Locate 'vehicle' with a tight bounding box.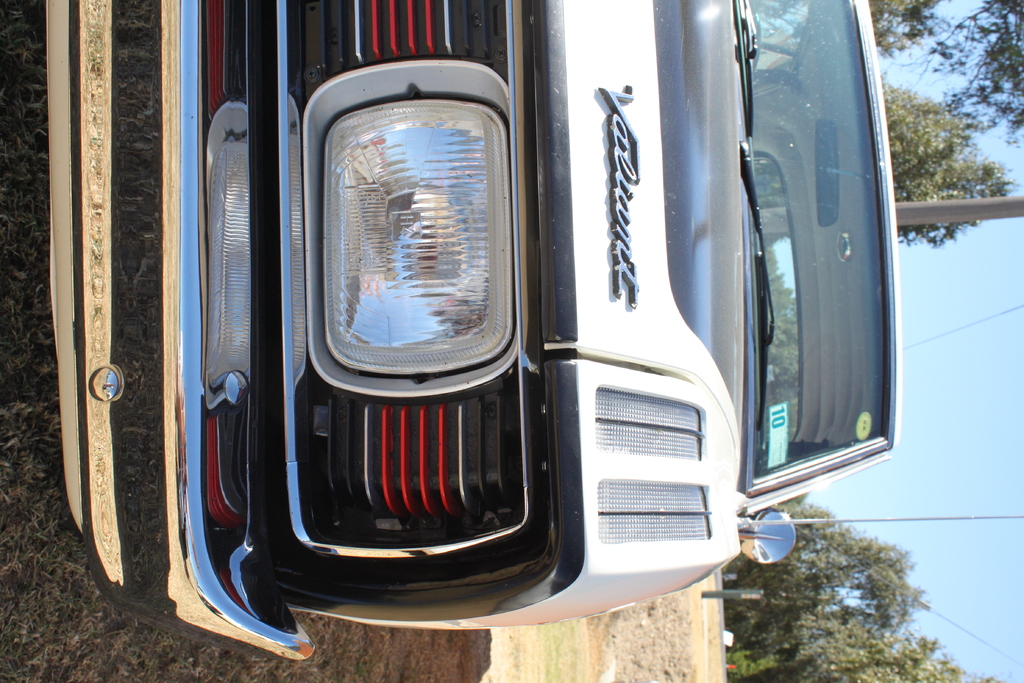
<box>42,0,902,677</box>.
